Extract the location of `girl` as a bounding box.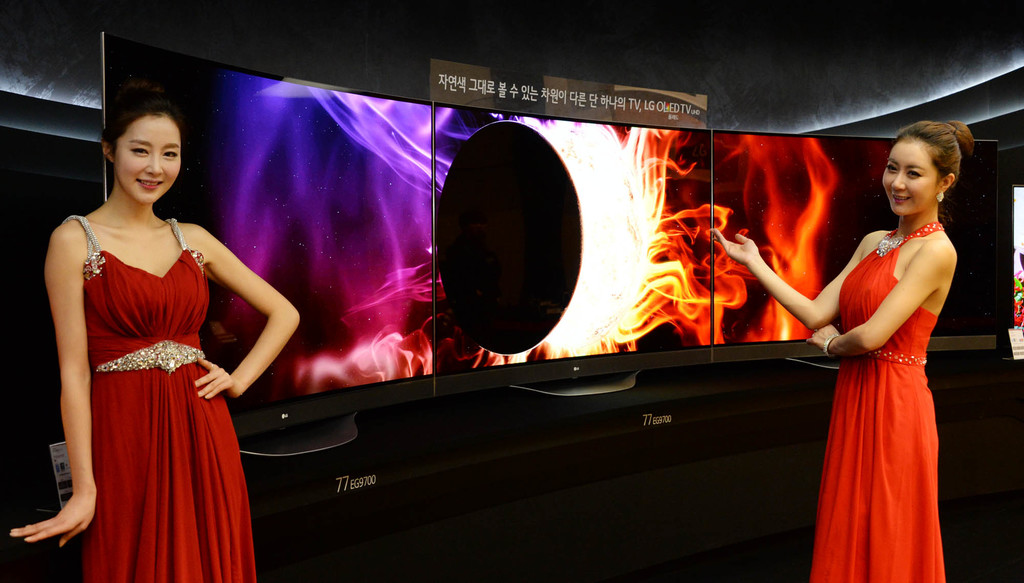
bbox(716, 116, 975, 582).
